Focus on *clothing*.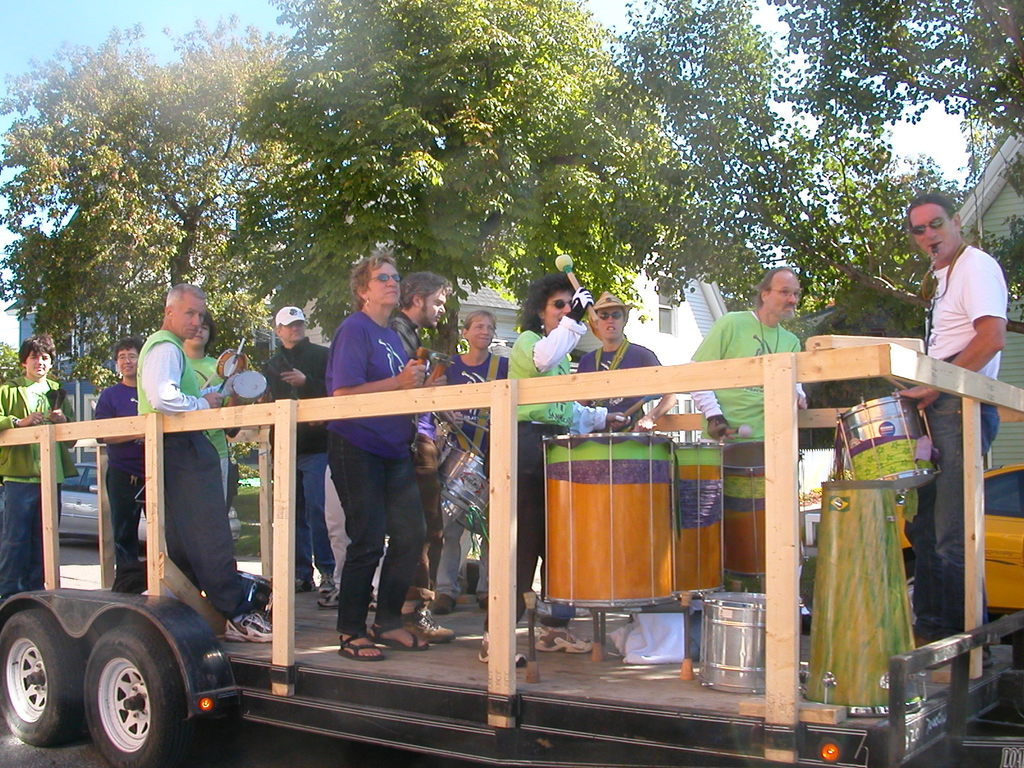
Focused at bbox=[502, 337, 604, 424].
